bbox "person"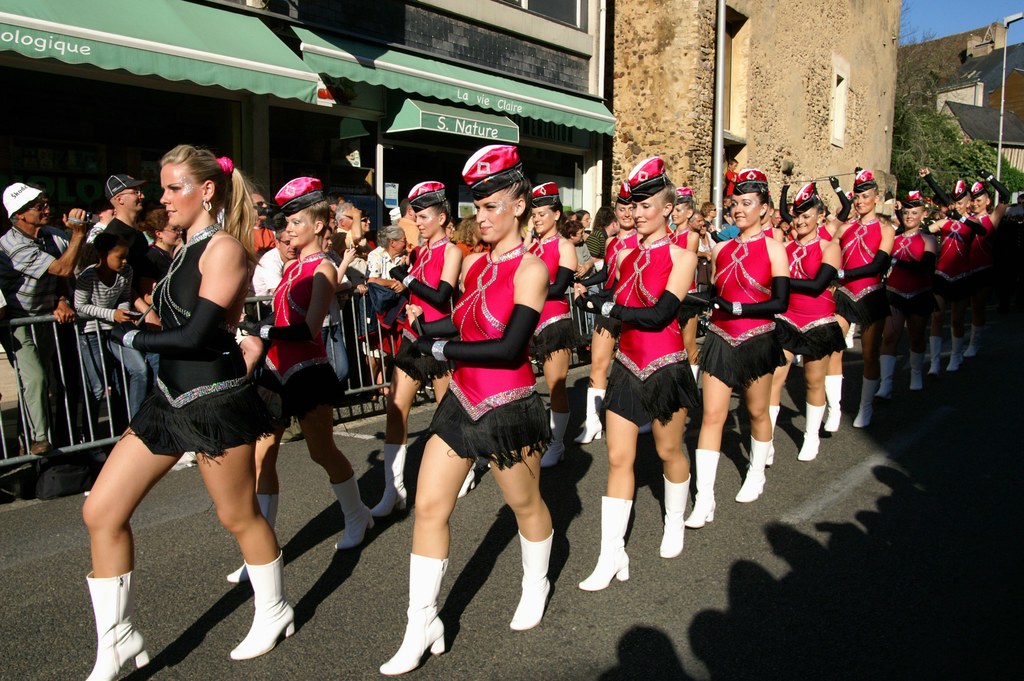
bbox(922, 179, 989, 369)
